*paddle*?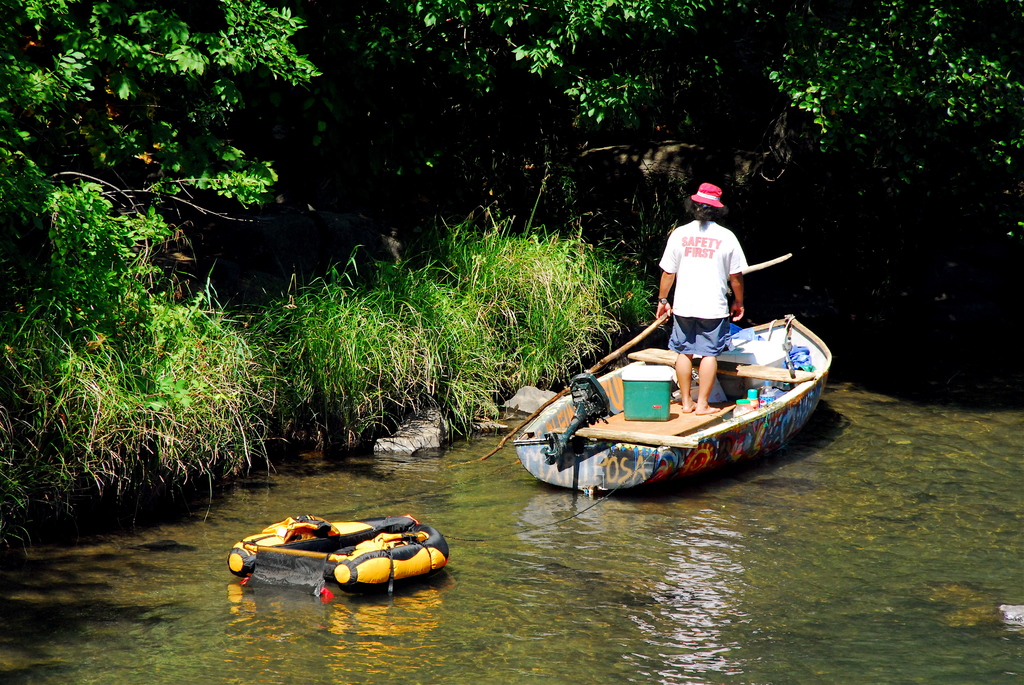
pyautogui.locateOnScreen(447, 254, 794, 469)
